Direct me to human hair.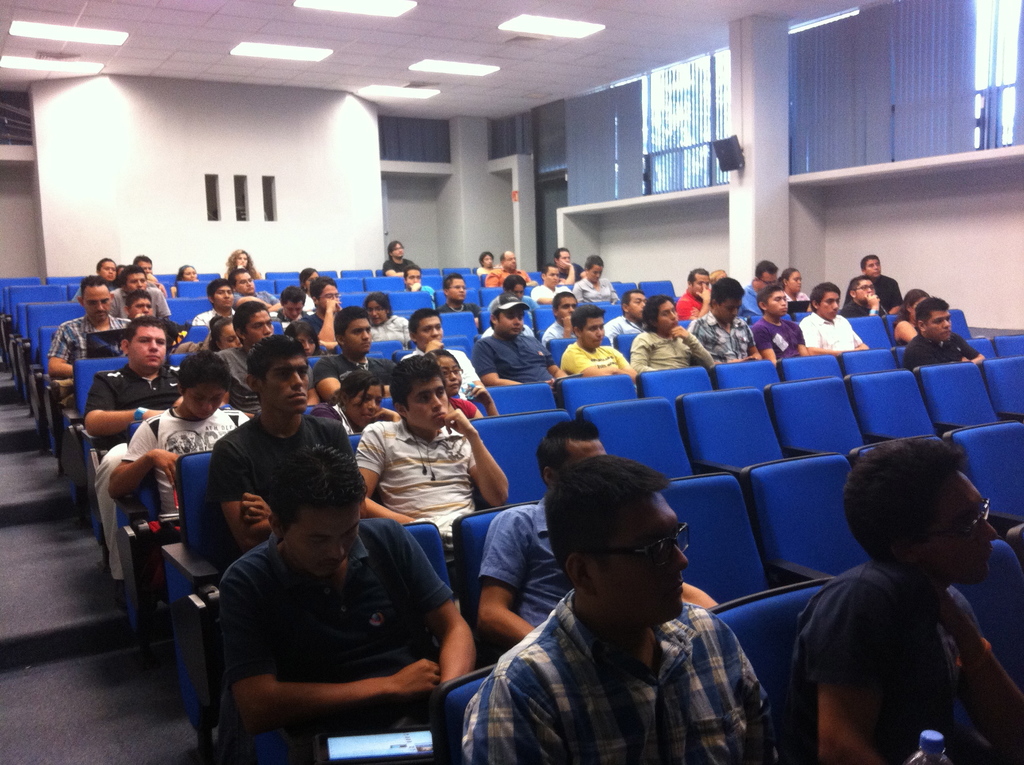
Direction: locate(178, 348, 229, 396).
